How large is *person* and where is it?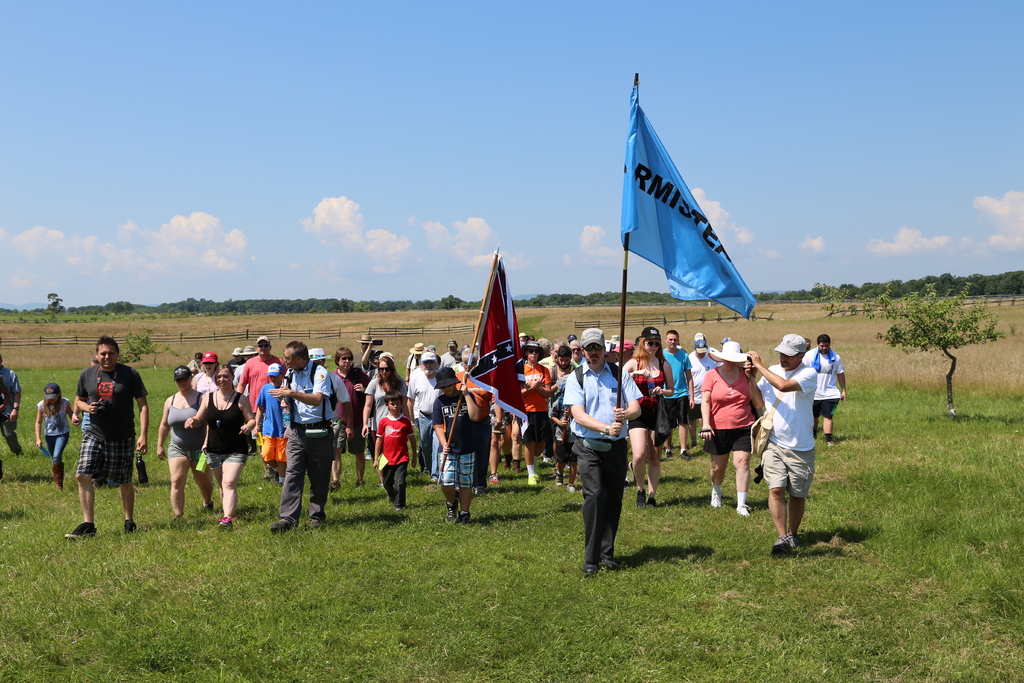
Bounding box: l=74, t=358, r=118, b=489.
